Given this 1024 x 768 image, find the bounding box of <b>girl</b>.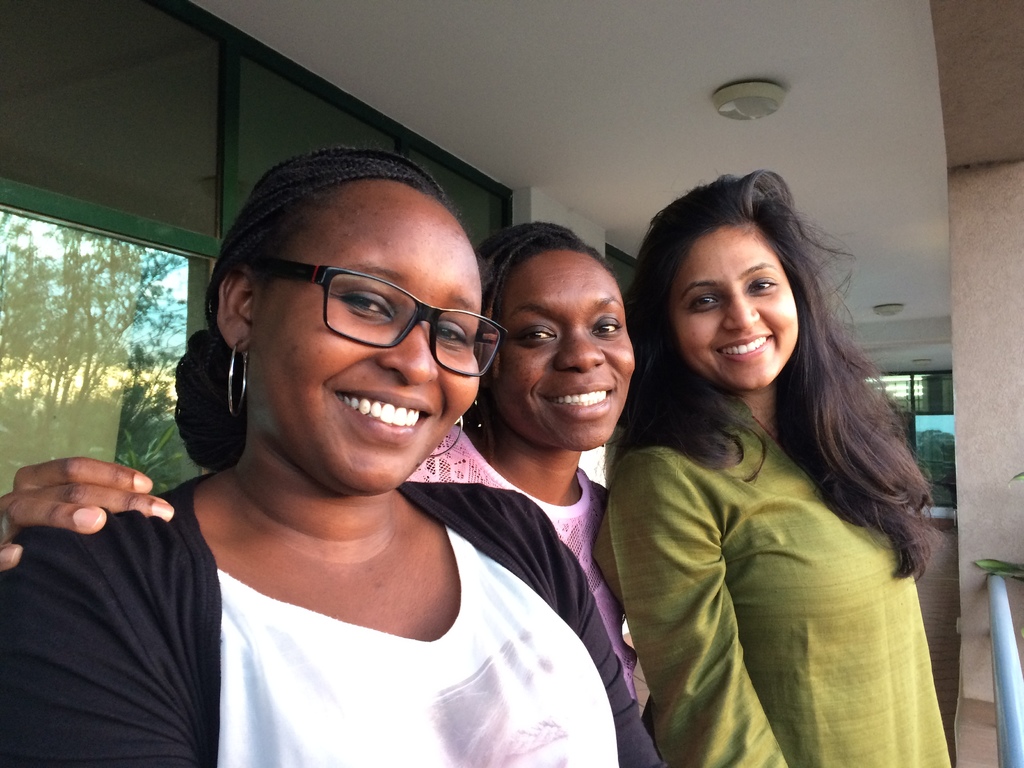
(610, 166, 952, 767).
